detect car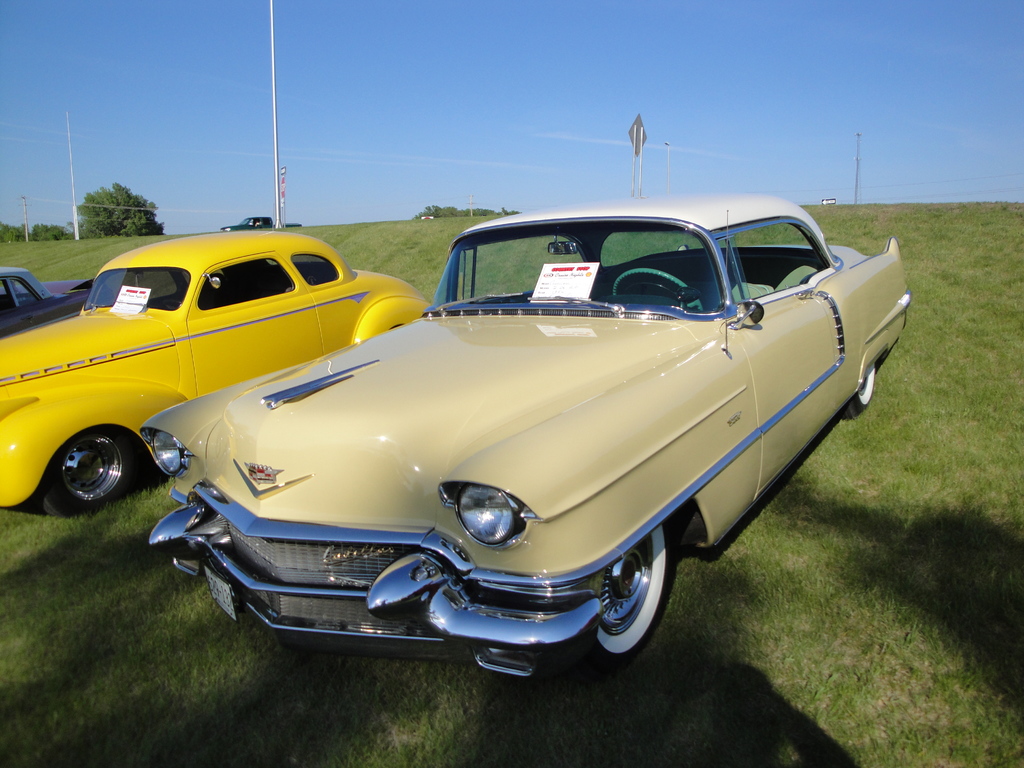
136 191 916 691
